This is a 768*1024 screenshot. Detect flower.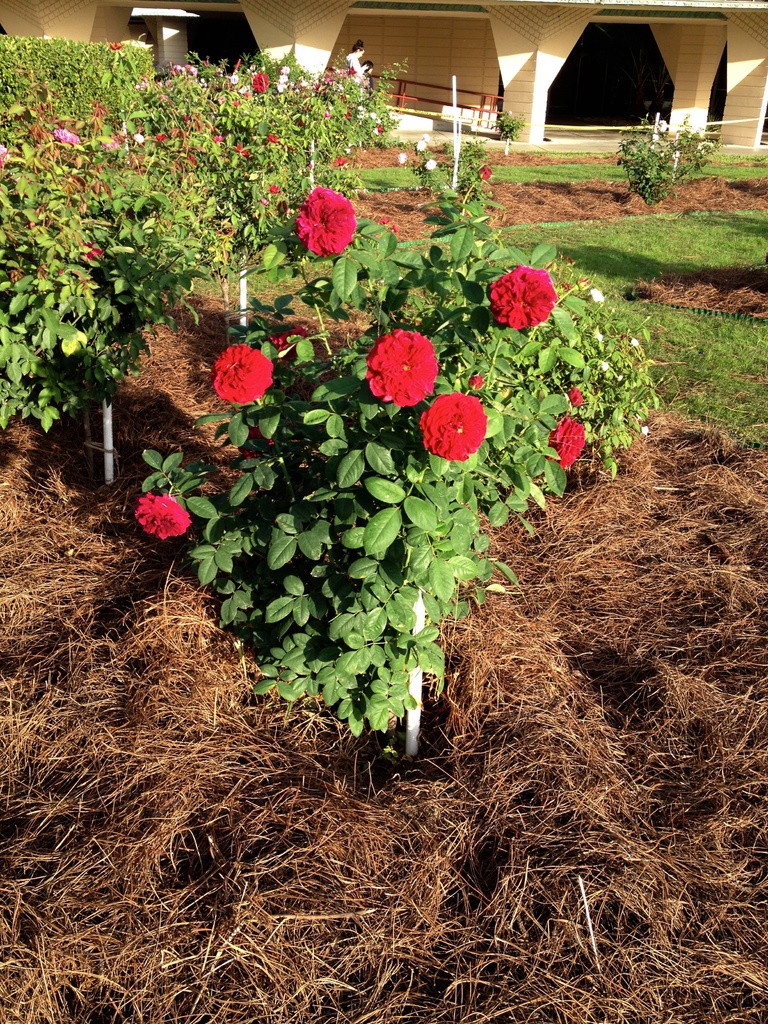
[210, 338, 275, 406].
